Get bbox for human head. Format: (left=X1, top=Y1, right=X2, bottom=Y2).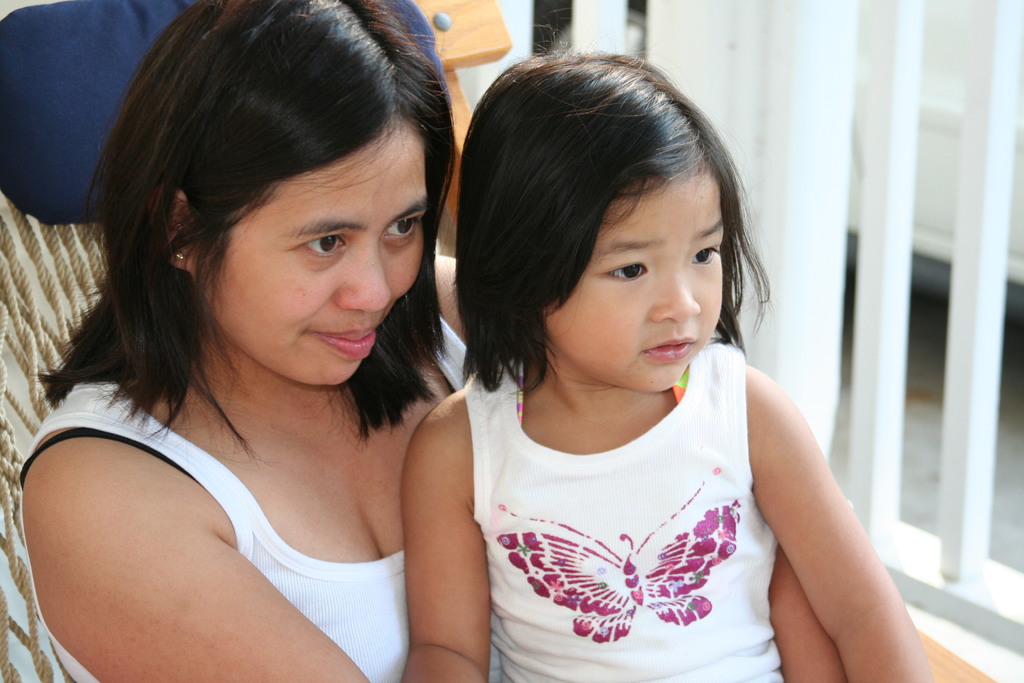
(left=114, top=16, right=439, bottom=399).
